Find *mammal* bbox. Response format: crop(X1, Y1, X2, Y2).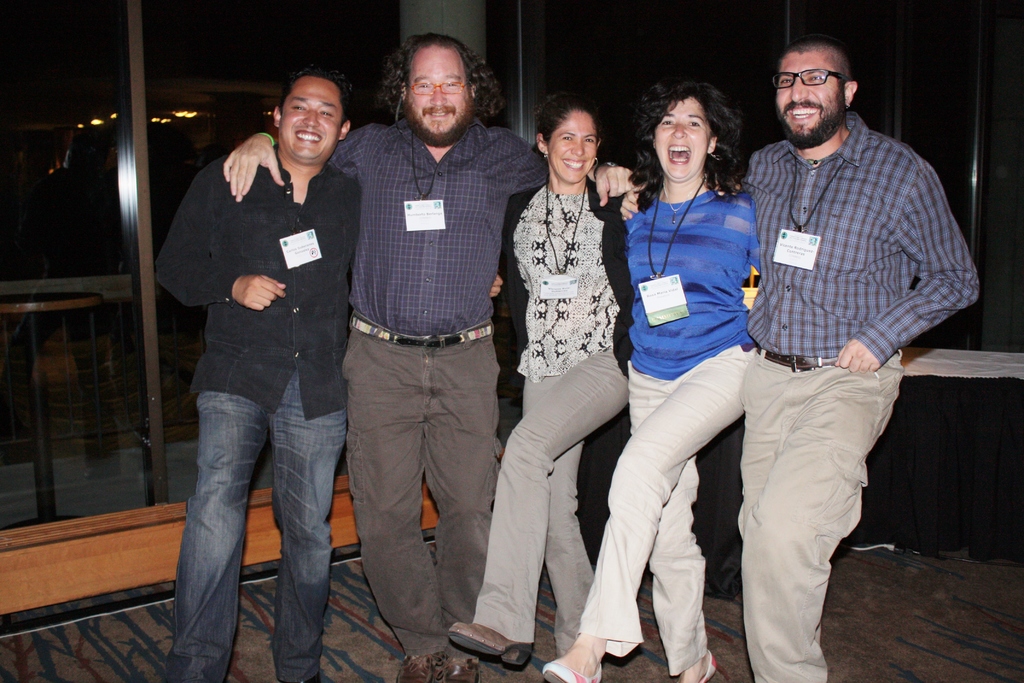
crop(156, 78, 375, 653).
